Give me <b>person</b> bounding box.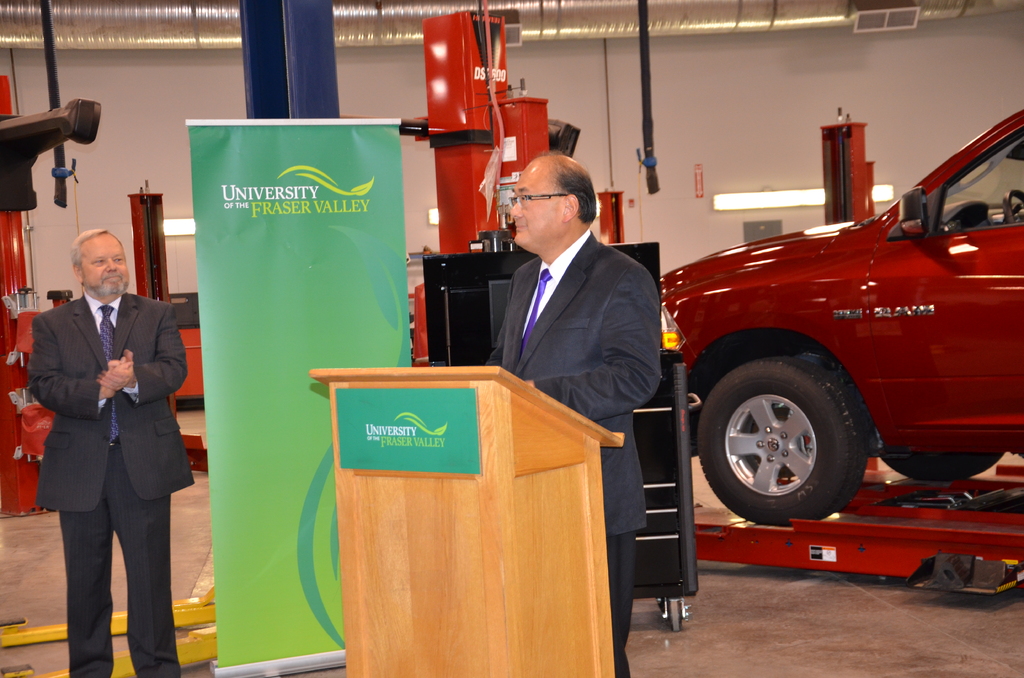
(492,152,665,677).
